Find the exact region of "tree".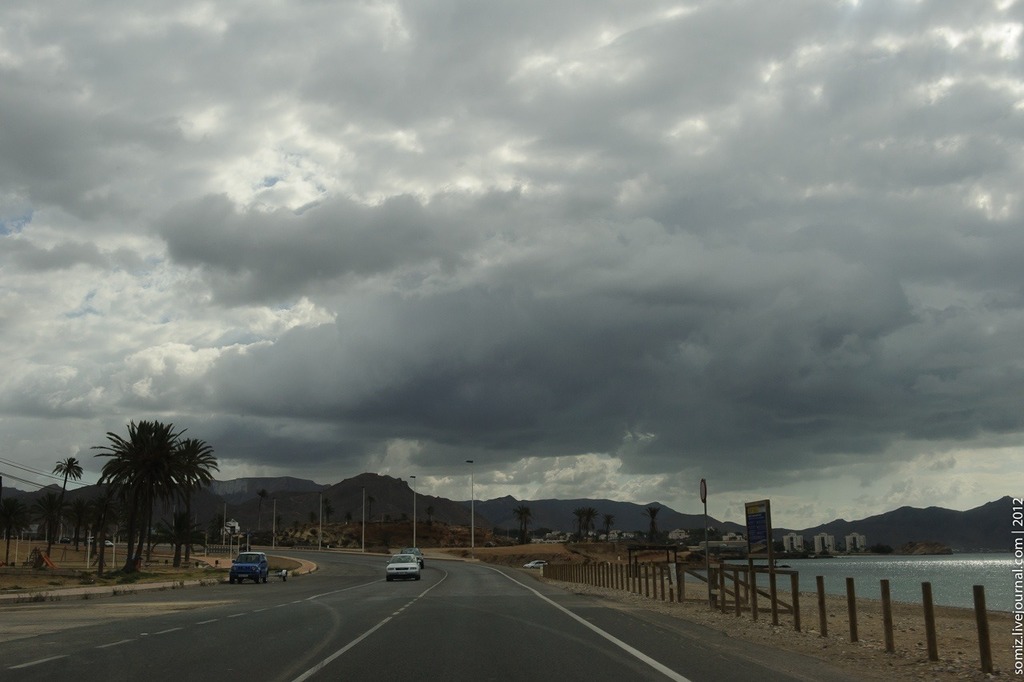
Exact region: <bbox>644, 505, 660, 540</bbox>.
